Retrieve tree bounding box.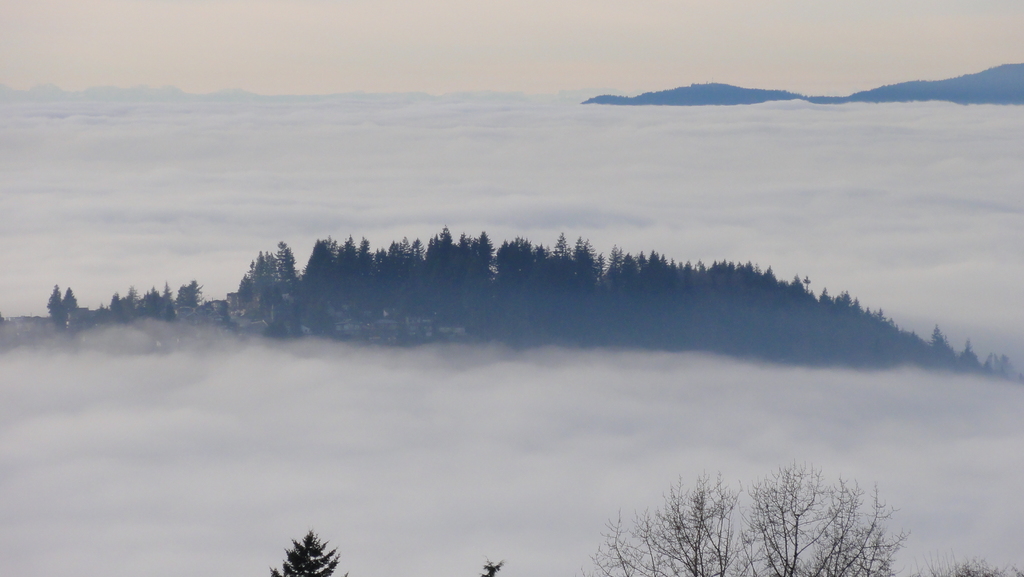
Bounding box: <region>225, 238, 300, 317</region>.
